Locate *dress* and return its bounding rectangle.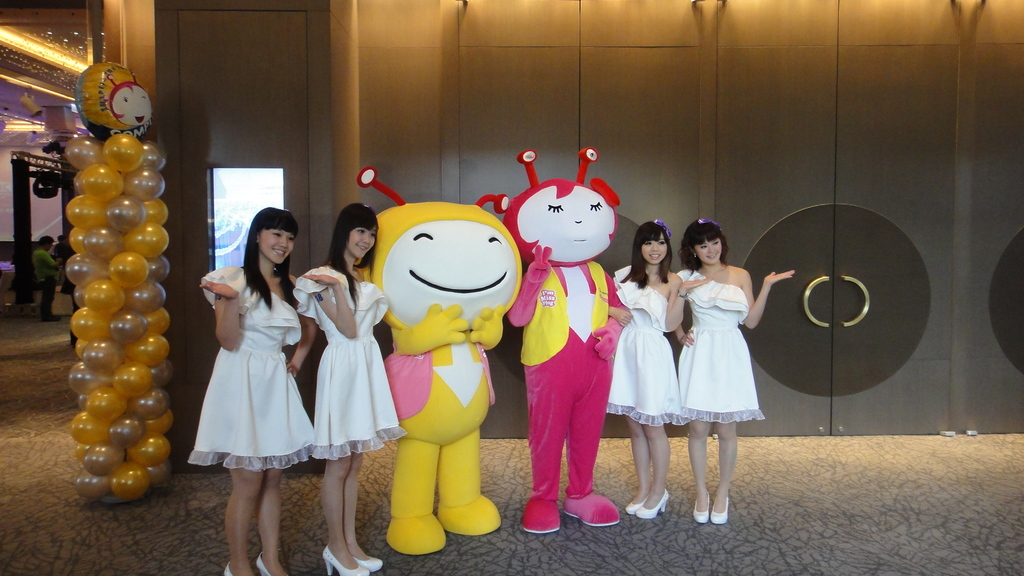
box(186, 265, 324, 470).
